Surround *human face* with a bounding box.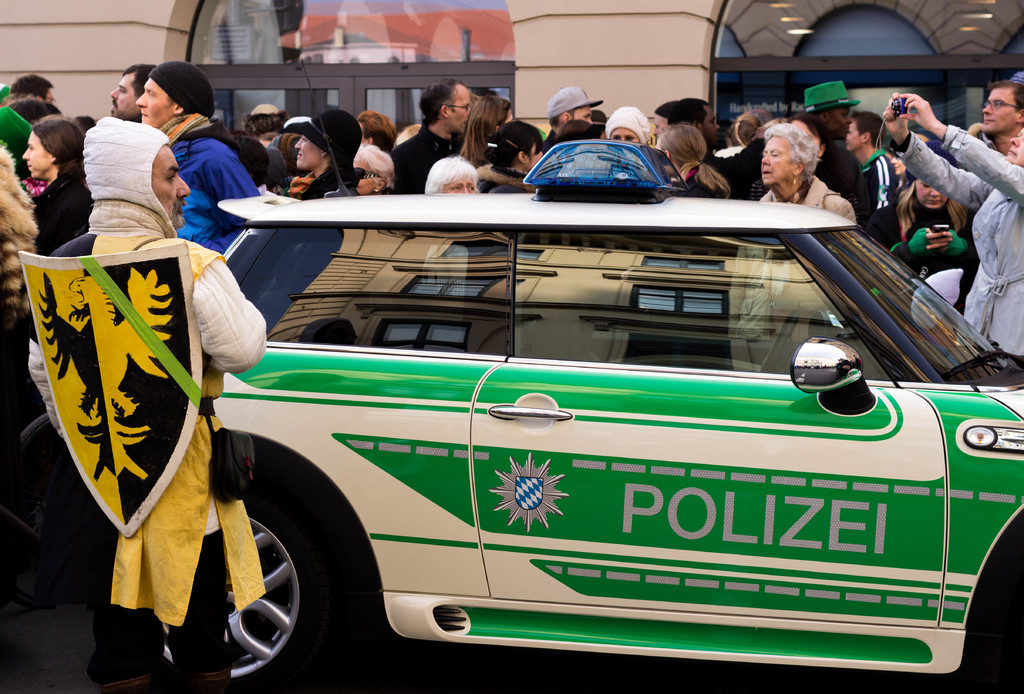
x1=759 y1=136 x2=796 y2=185.
